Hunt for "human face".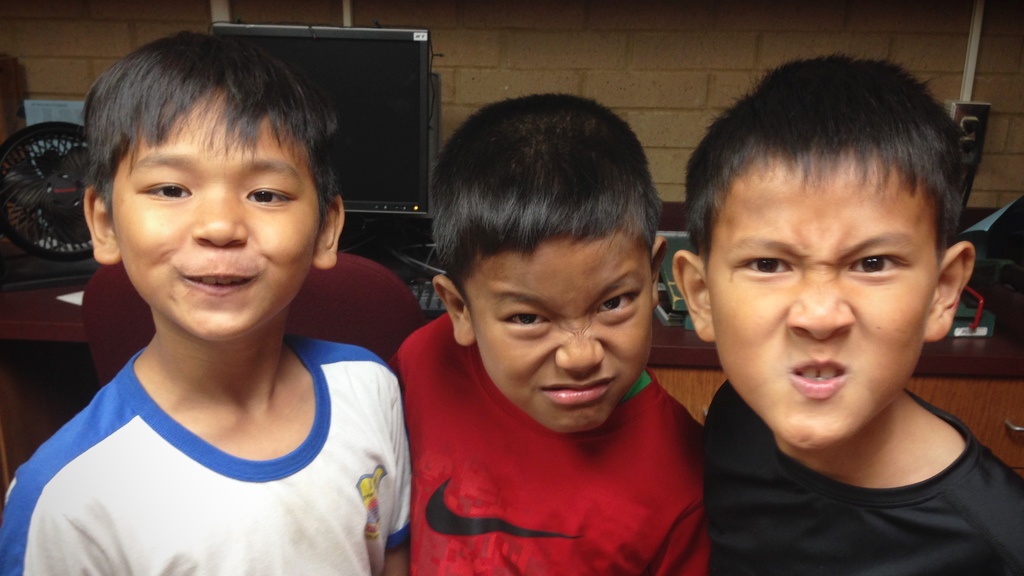
Hunted down at [left=467, top=234, right=650, bottom=429].
